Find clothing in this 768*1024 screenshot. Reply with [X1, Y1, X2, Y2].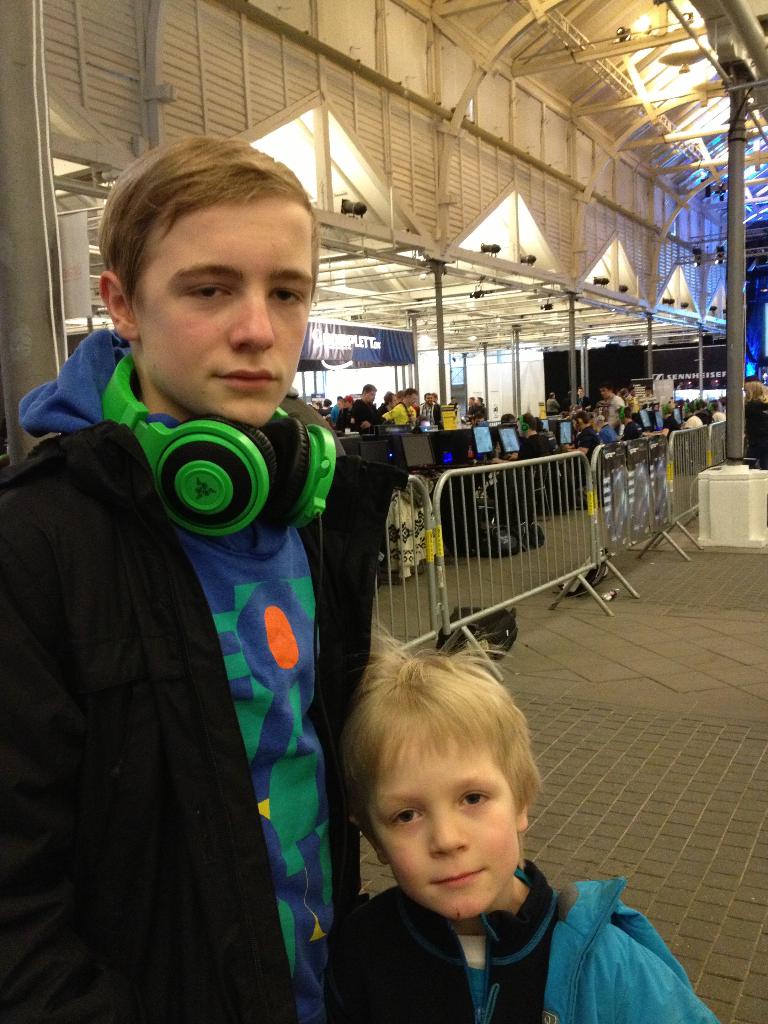
[547, 390, 560, 422].
